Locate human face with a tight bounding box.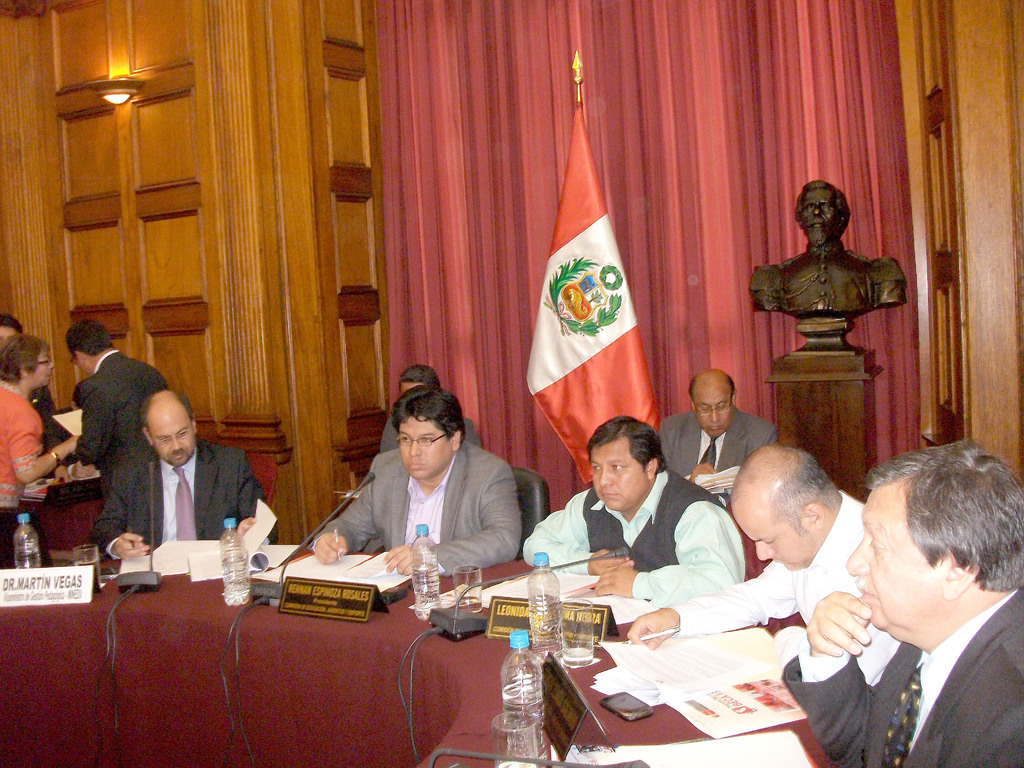
149, 410, 202, 467.
